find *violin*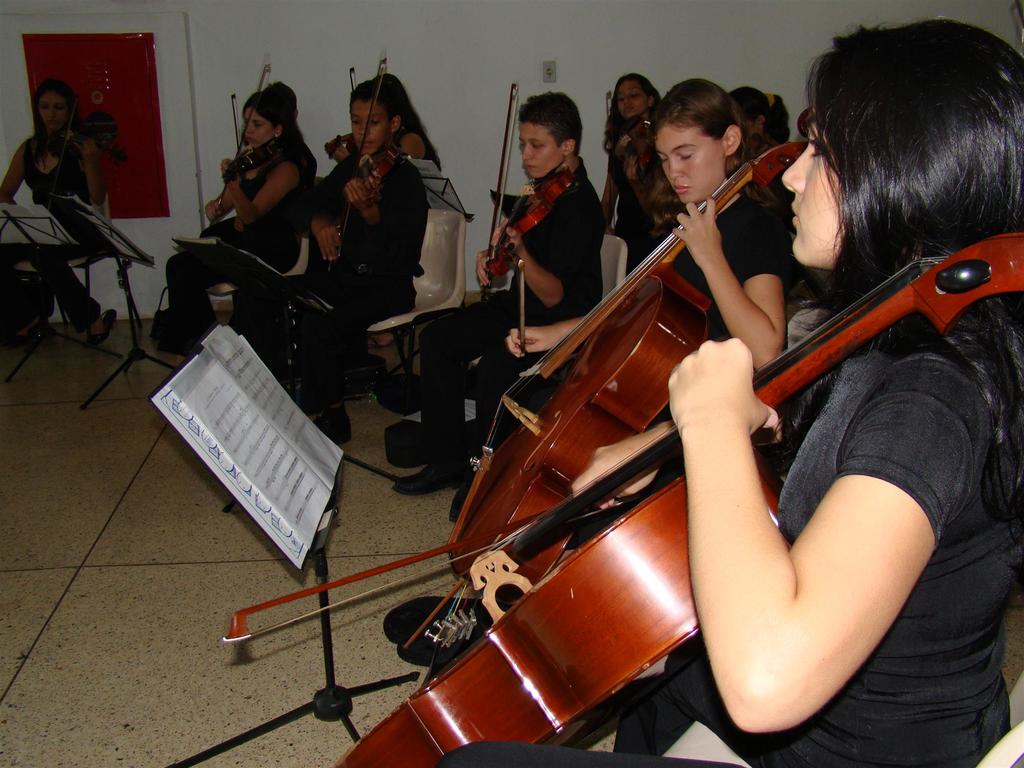
crop(208, 94, 301, 233)
